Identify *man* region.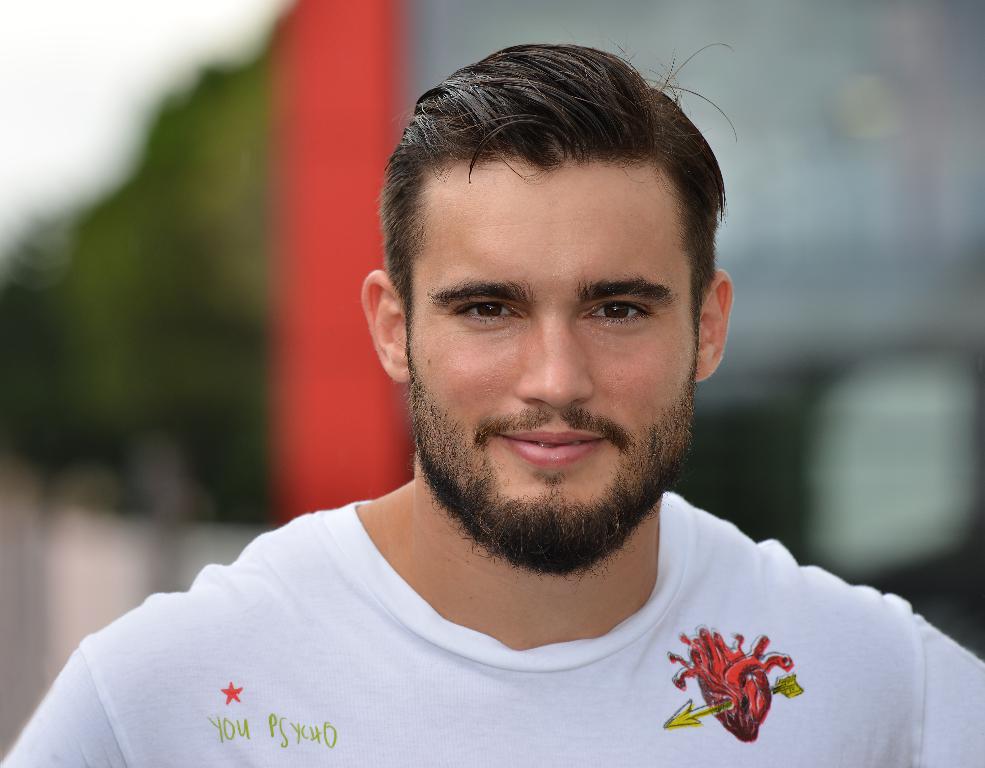
Region: [x1=58, y1=64, x2=955, y2=767].
